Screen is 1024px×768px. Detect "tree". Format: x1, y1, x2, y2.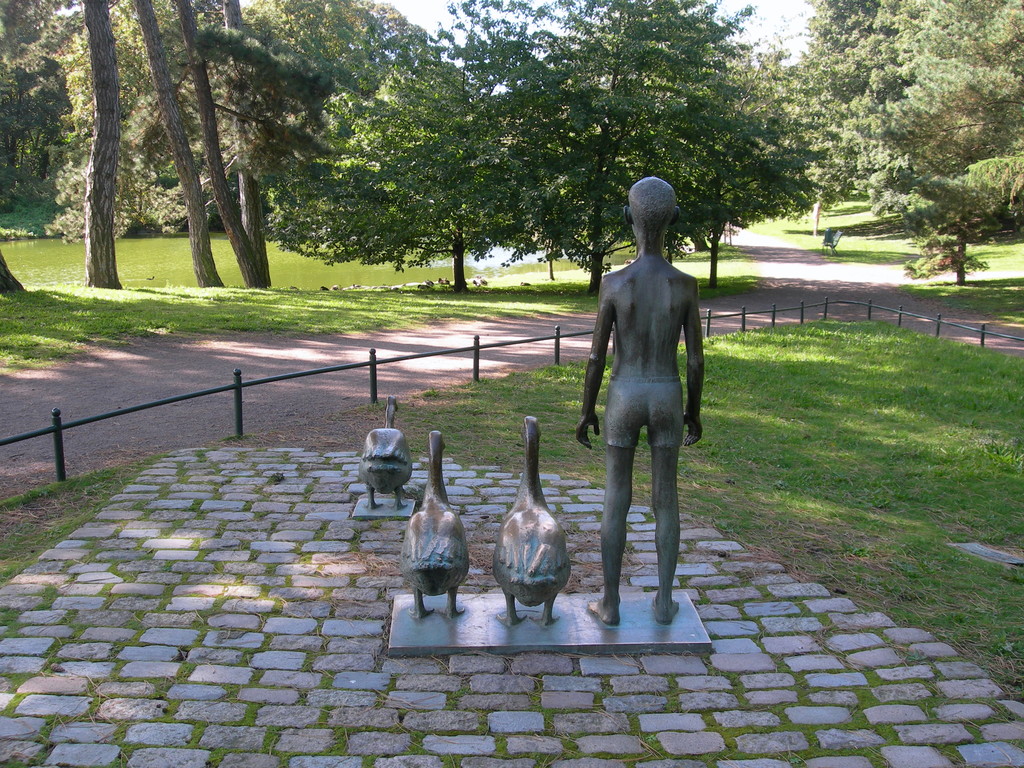
29, 19, 454, 290.
